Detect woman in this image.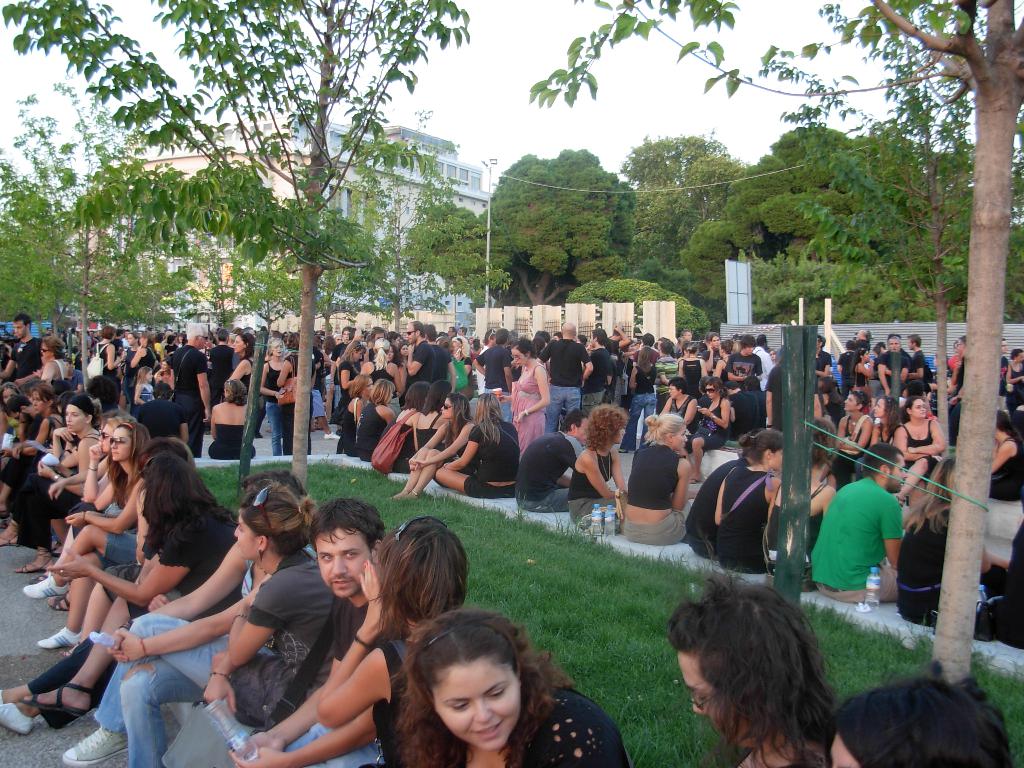
Detection: x1=18, y1=455, x2=241, y2=709.
